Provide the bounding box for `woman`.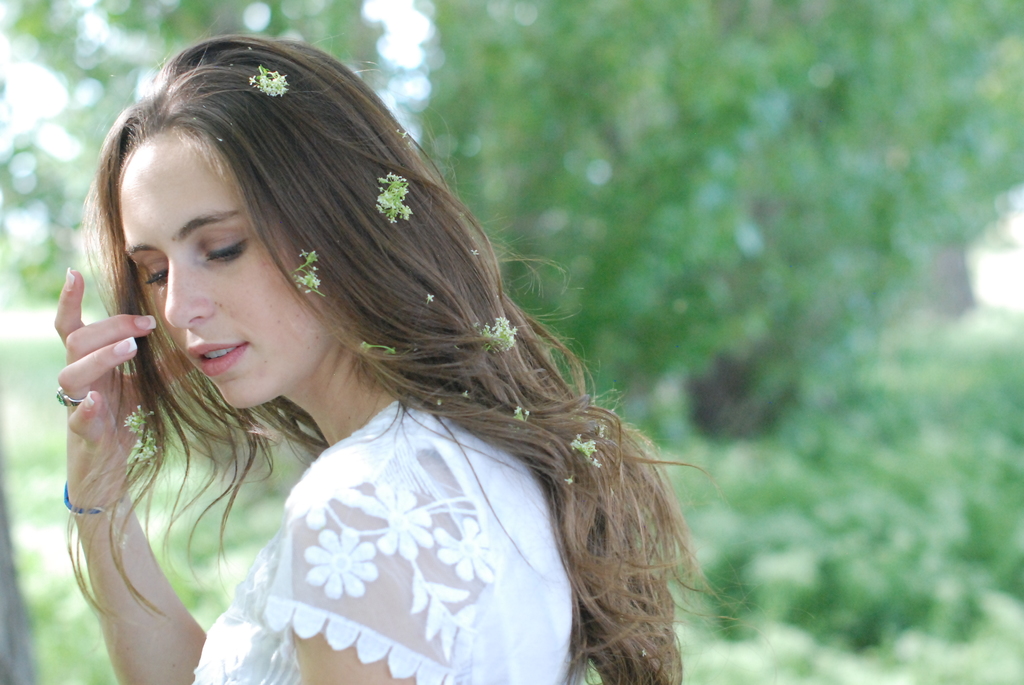
Rect(49, 32, 723, 684).
